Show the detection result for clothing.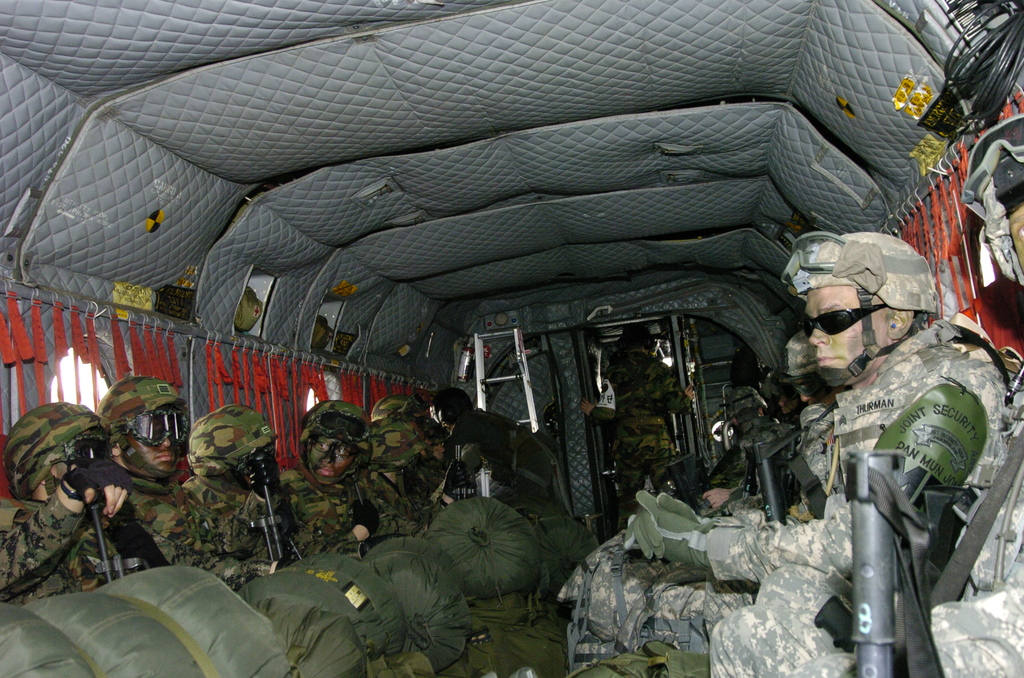
rect(397, 459, 461, 517).
